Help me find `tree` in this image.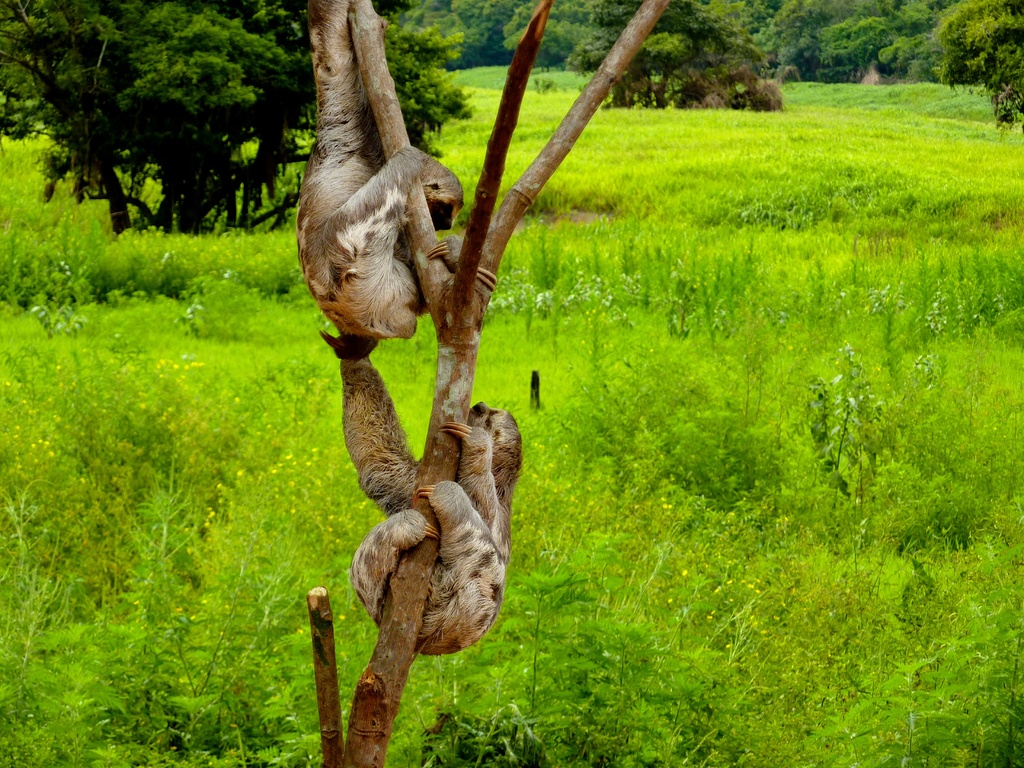
Found it: x1=301 y1=0 x2=660 y2=767.
